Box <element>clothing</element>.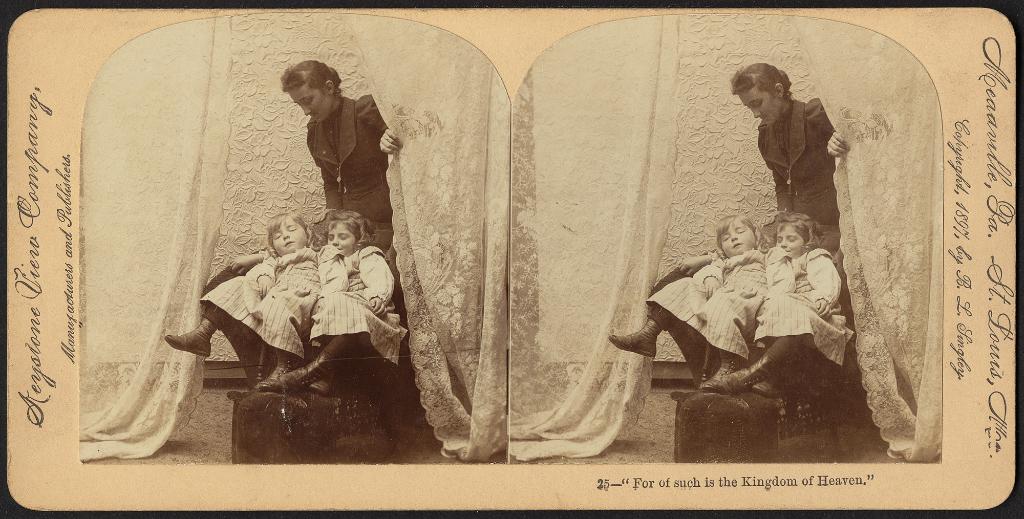
bbox=[198, 93, 396, 301].
